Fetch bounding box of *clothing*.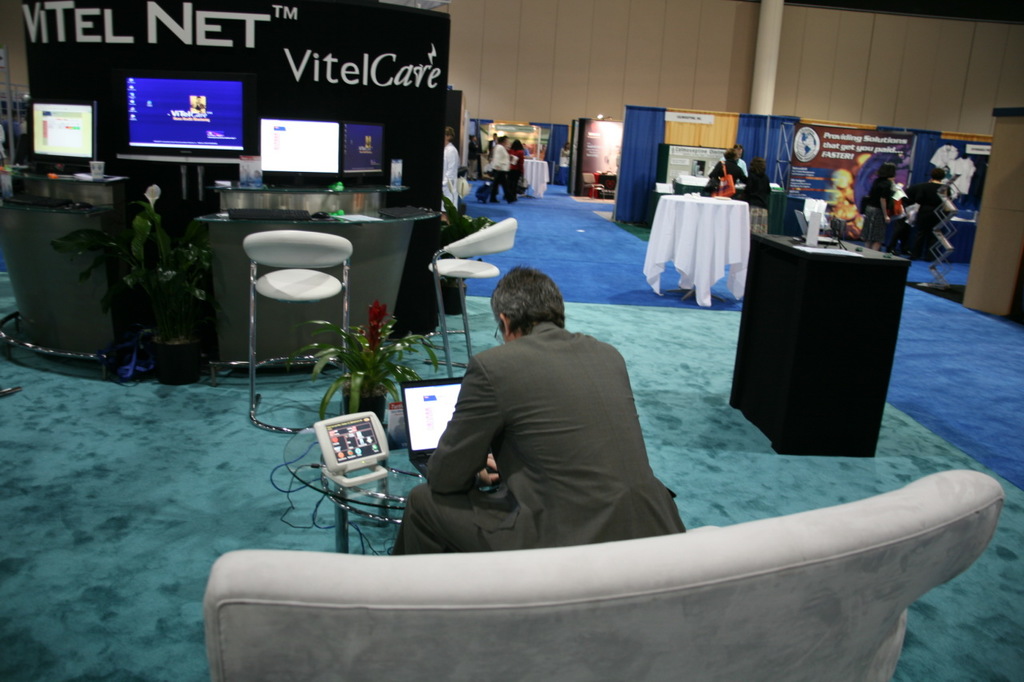
Bbox: bbox=(718, 154, 748, 178).
